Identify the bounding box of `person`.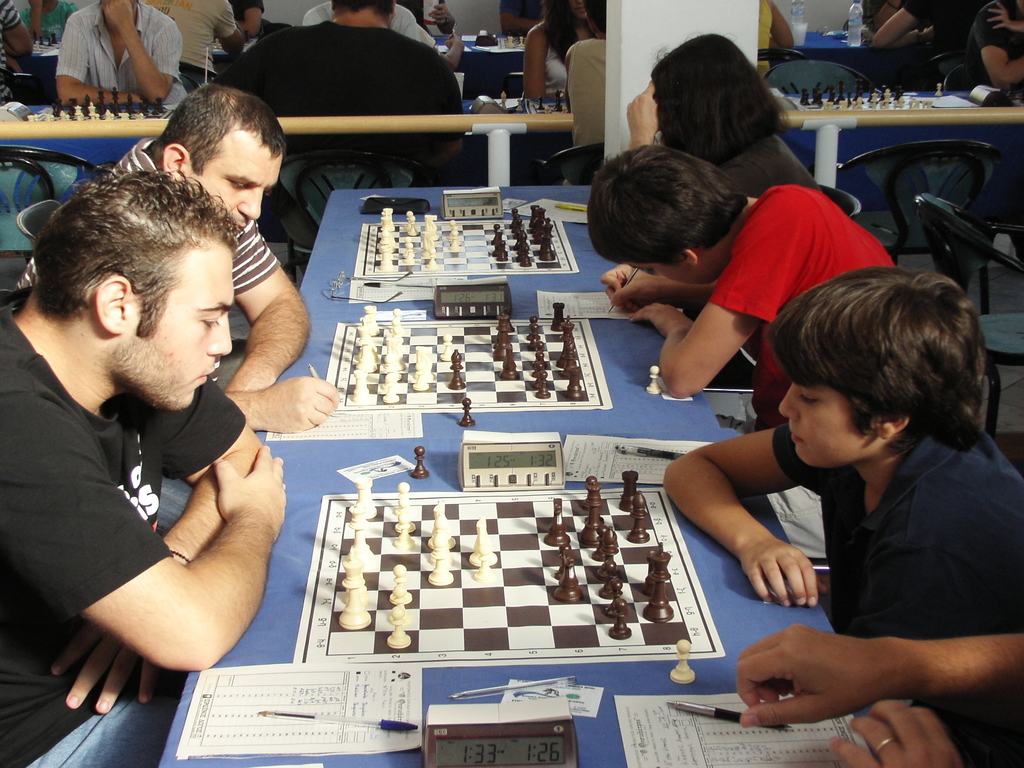
[left=525, top=0, right=598, bottom=99].
